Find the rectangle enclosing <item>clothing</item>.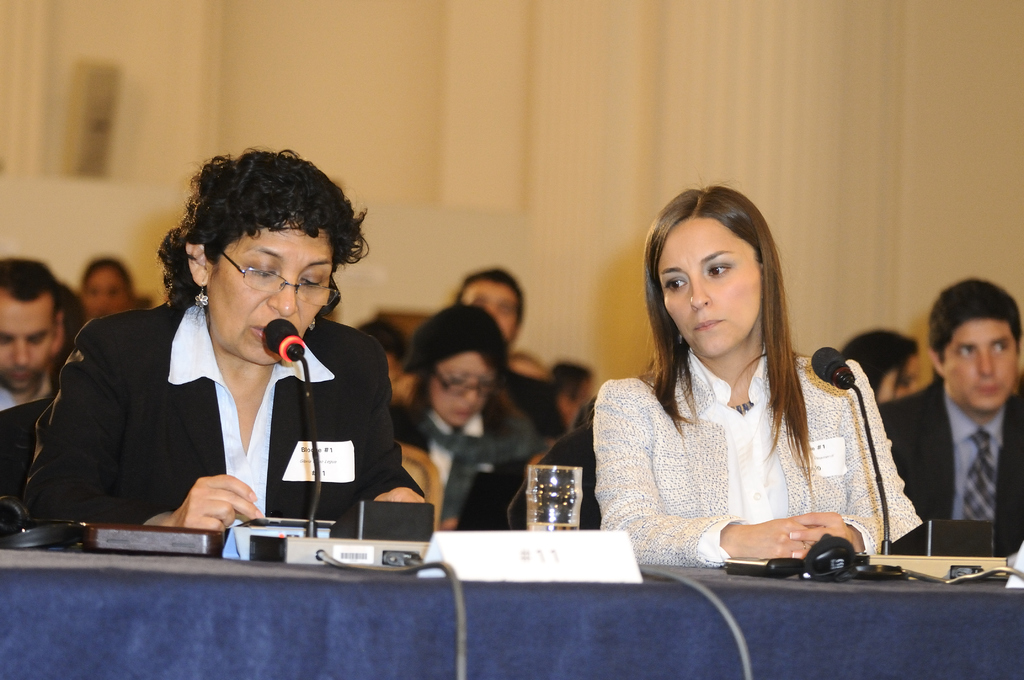
(877,376,1023,558).
